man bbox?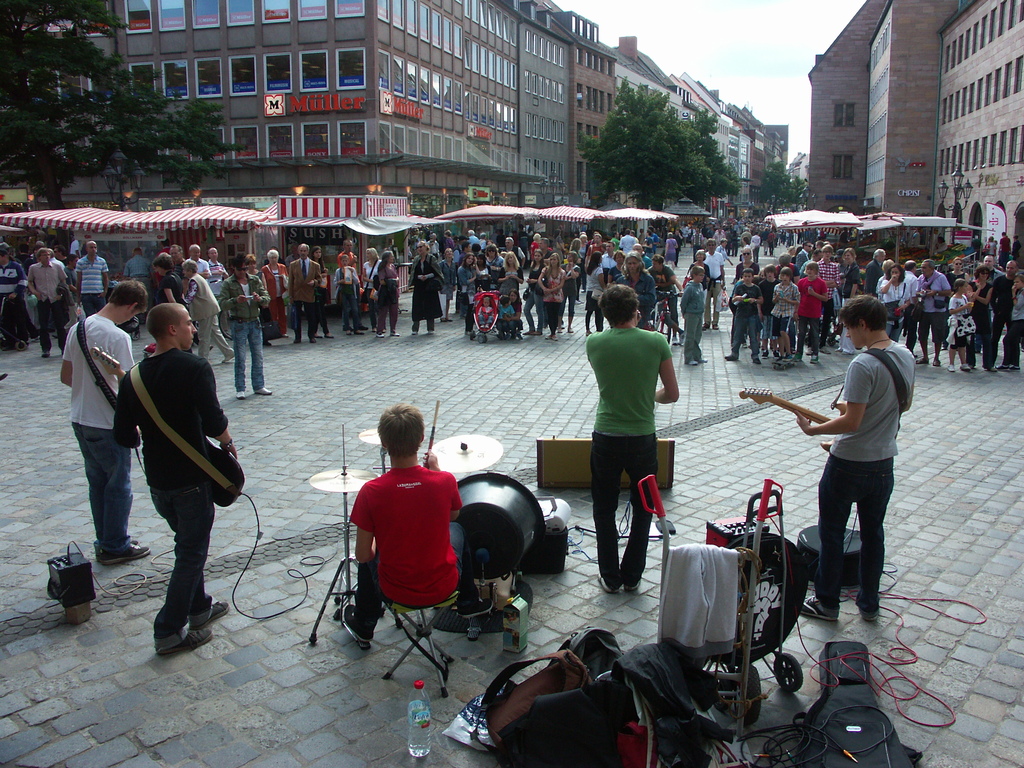
[x1=21, y1=240, x2=40, y2=330]
